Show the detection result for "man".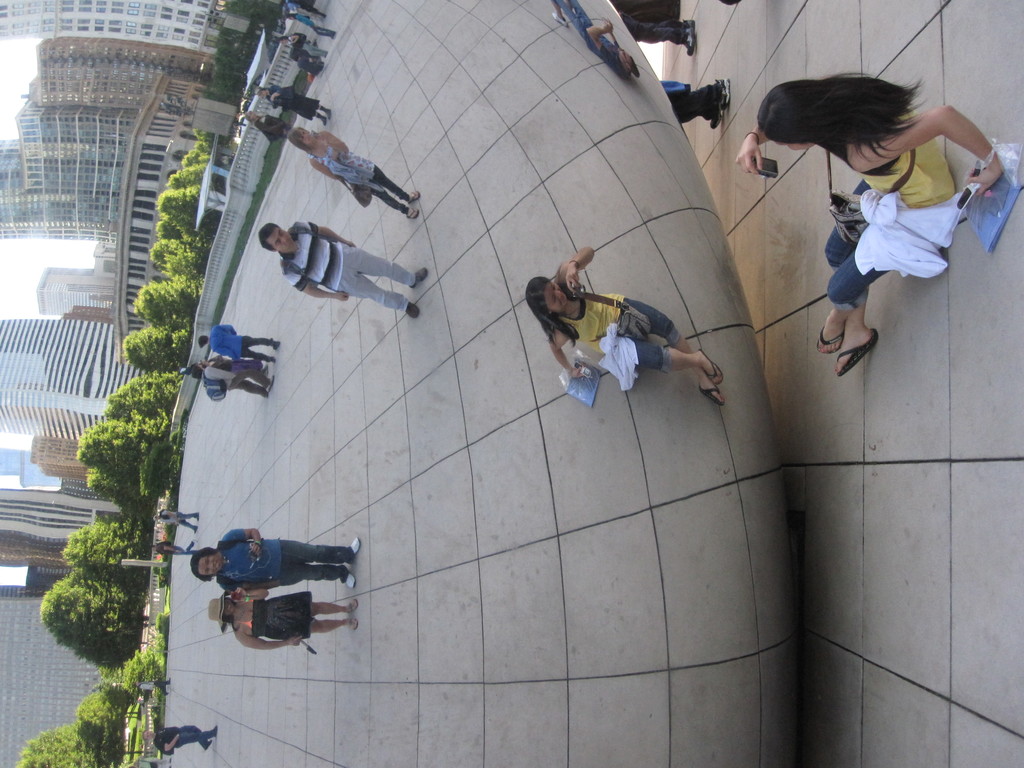
194,527,361,590.
